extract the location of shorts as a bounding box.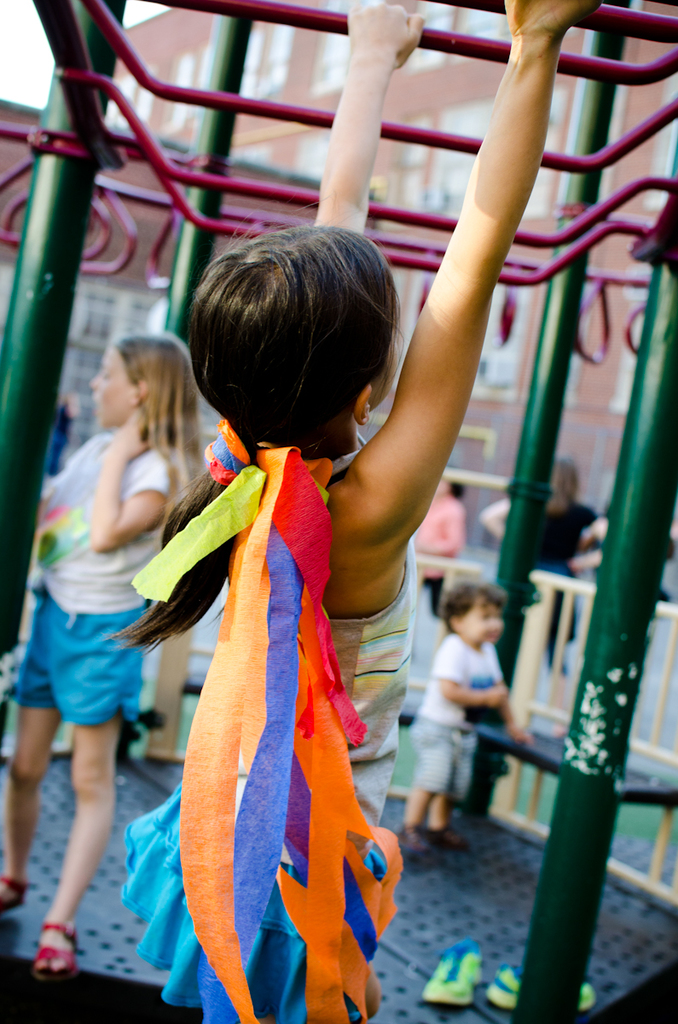
(left=14, top=620, right=148, bottom=748).
